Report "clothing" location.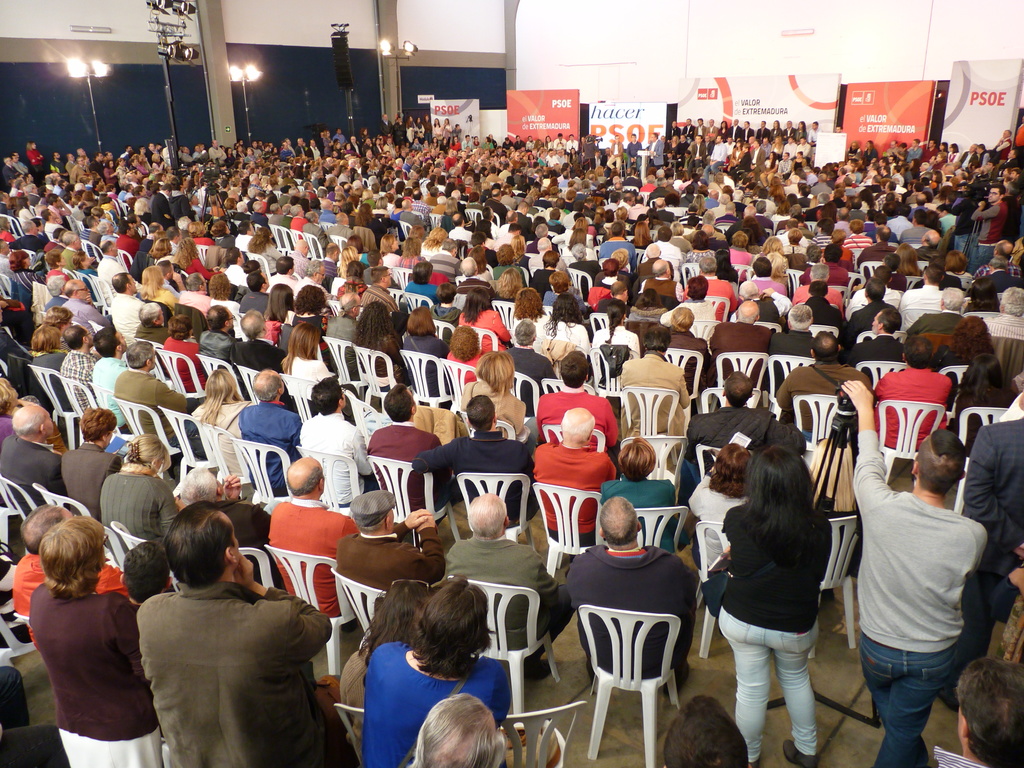
Report: BBox(300, 220, 329, 252).
